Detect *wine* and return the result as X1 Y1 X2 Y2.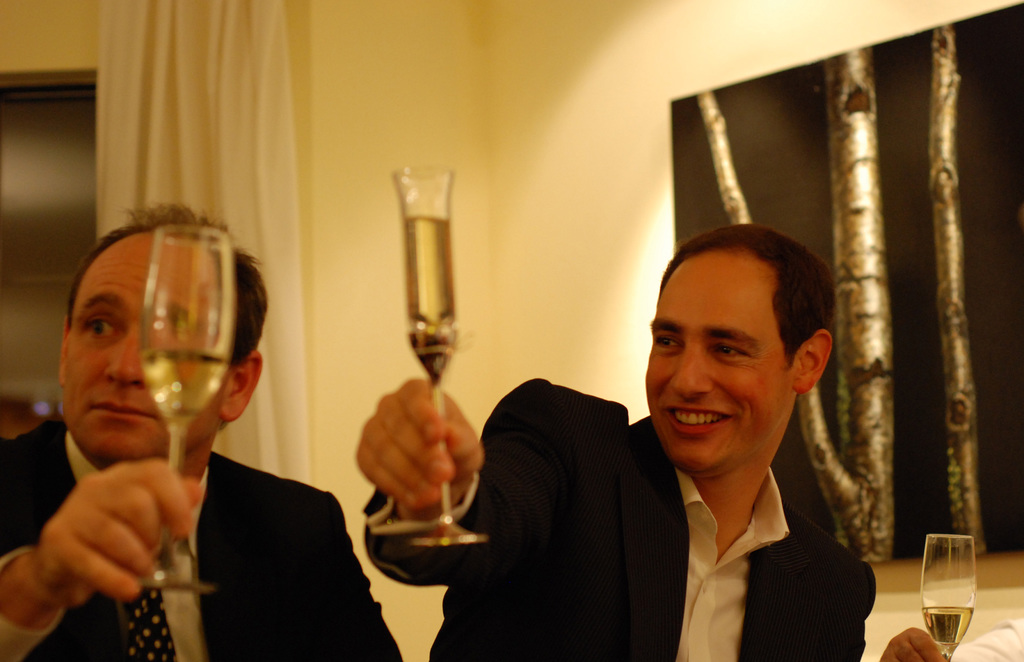
909 601 973 661.
